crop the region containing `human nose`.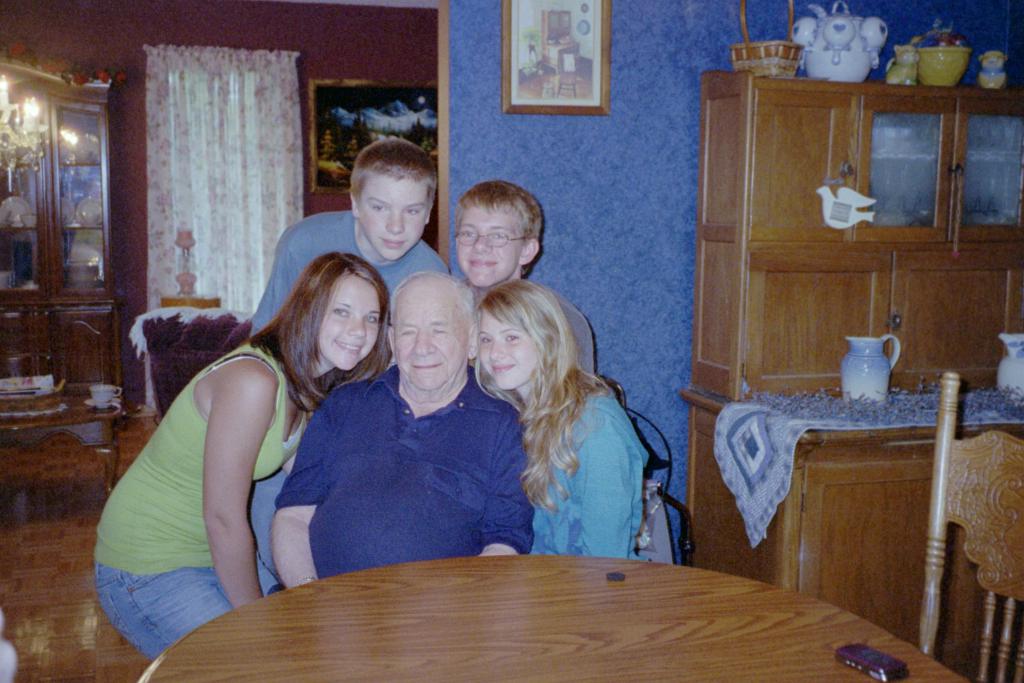
Crop region: [347, 313, 369, 336].
